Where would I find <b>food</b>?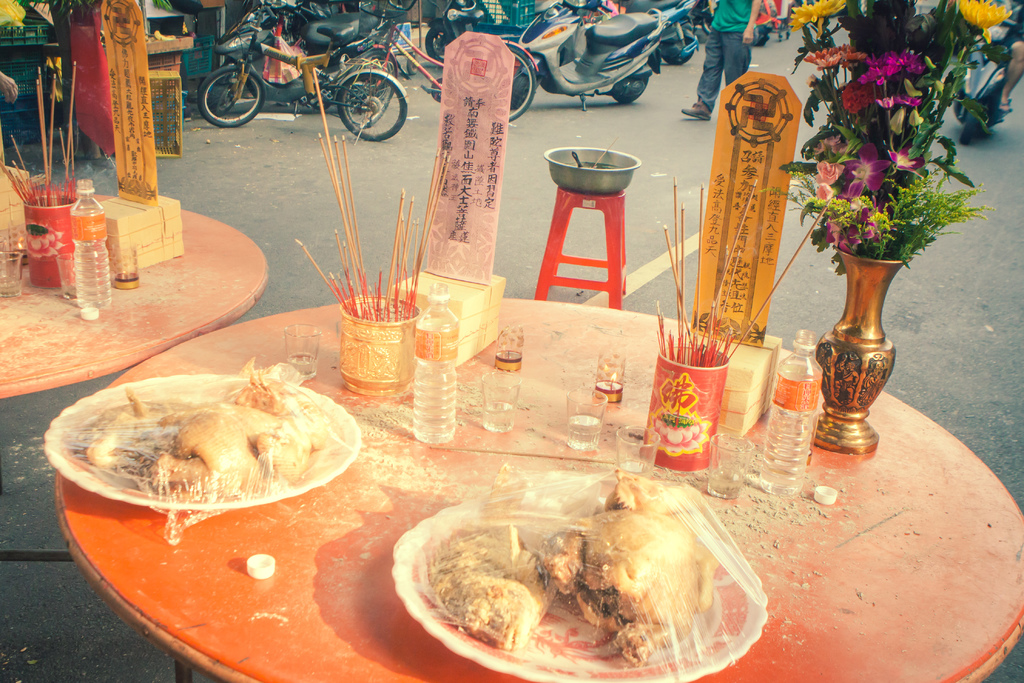
At pyautogui.locateOnScreen(388, 480, 768, 677).
